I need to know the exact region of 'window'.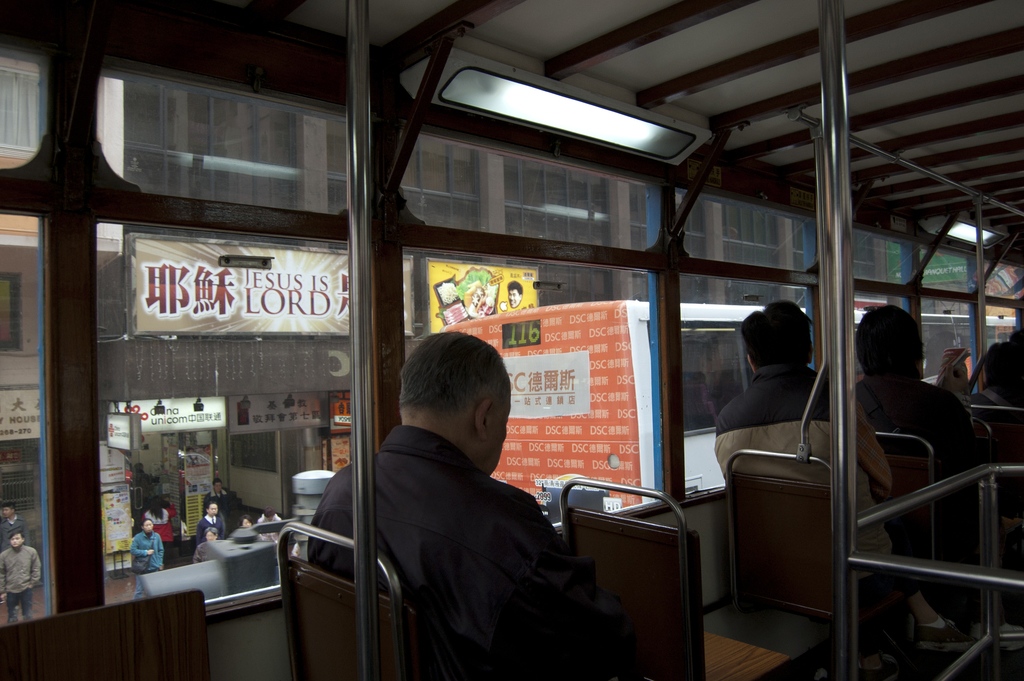
Region: 87,74,371,216.
